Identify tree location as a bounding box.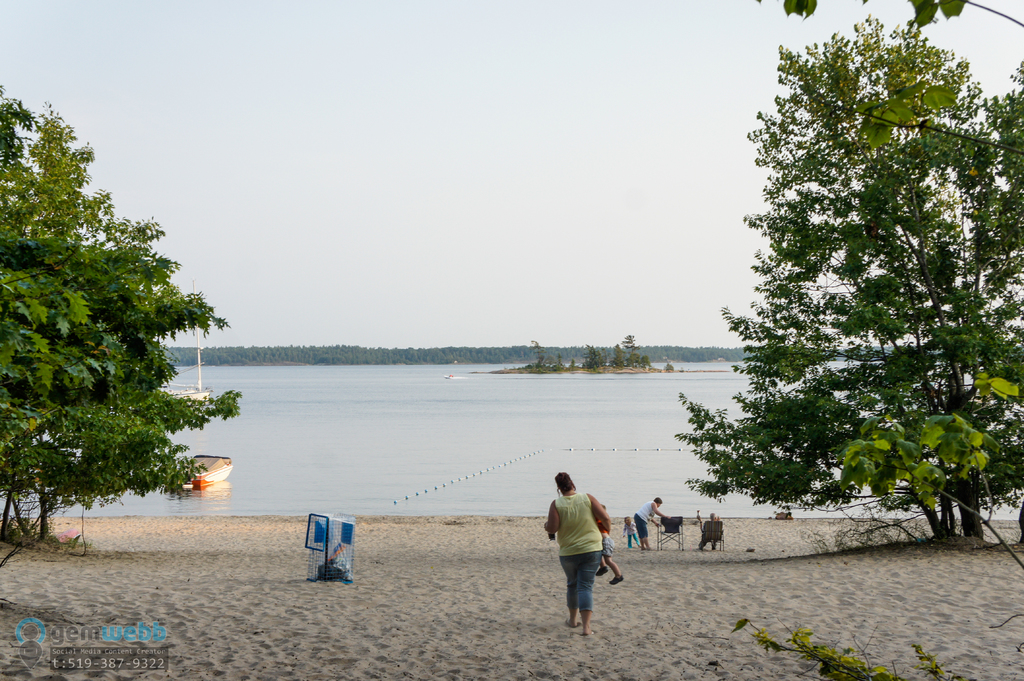
[left=0, top=85, right=44, bottom=197].
